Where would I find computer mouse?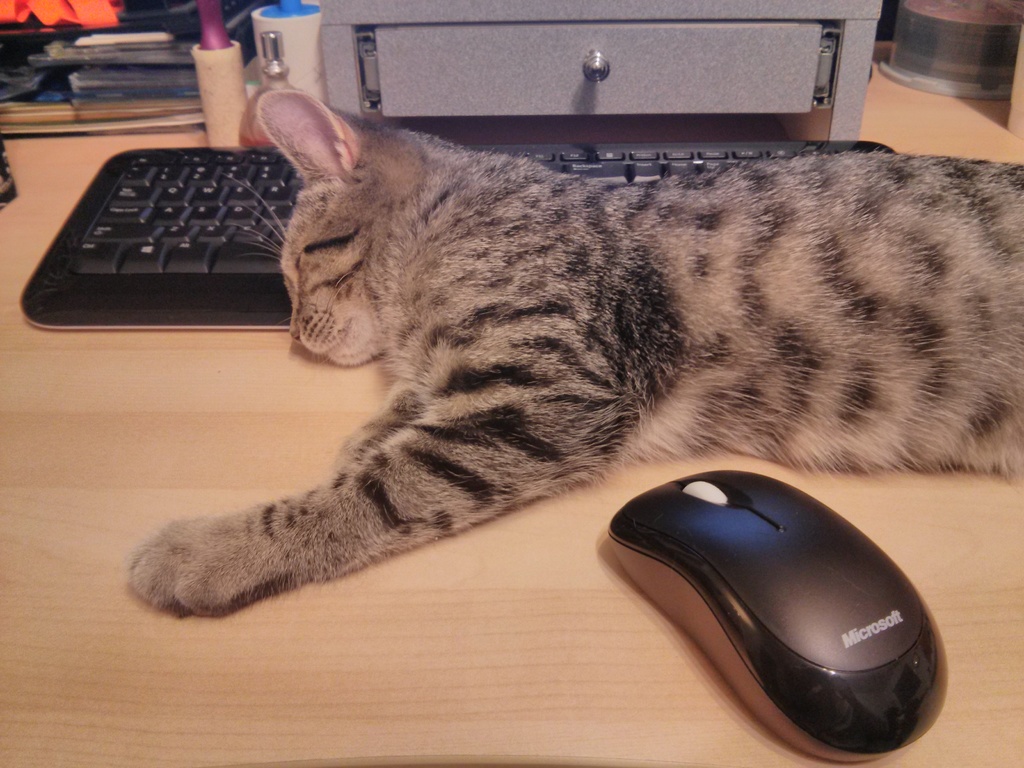
At bbox=(604, 468, 940, 757).
